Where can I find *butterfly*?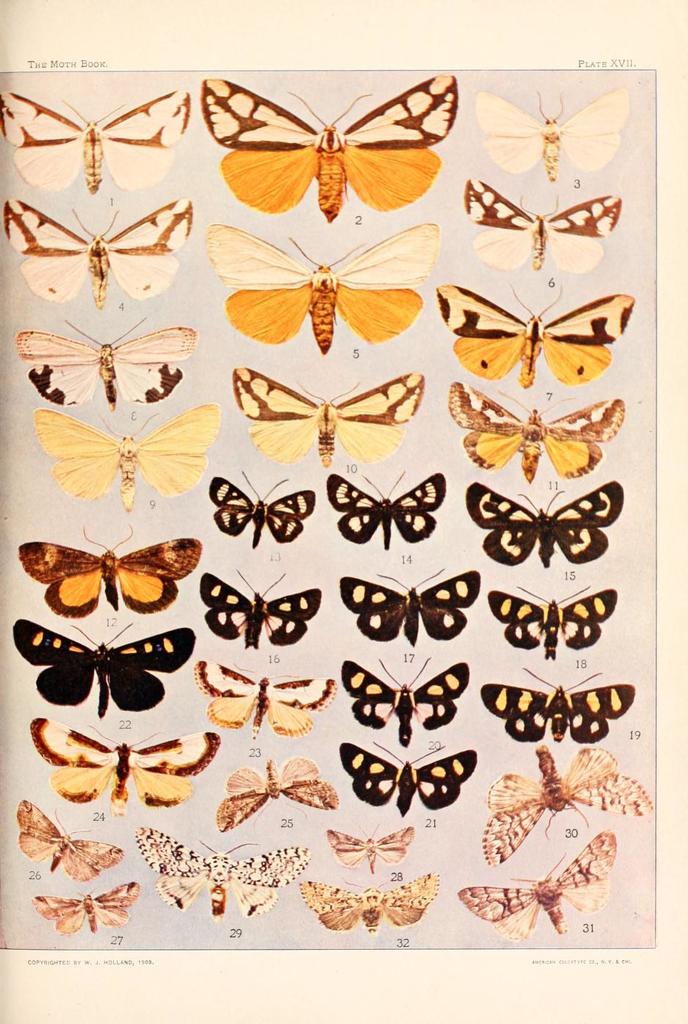
You can find it at (479,682,633,743).
